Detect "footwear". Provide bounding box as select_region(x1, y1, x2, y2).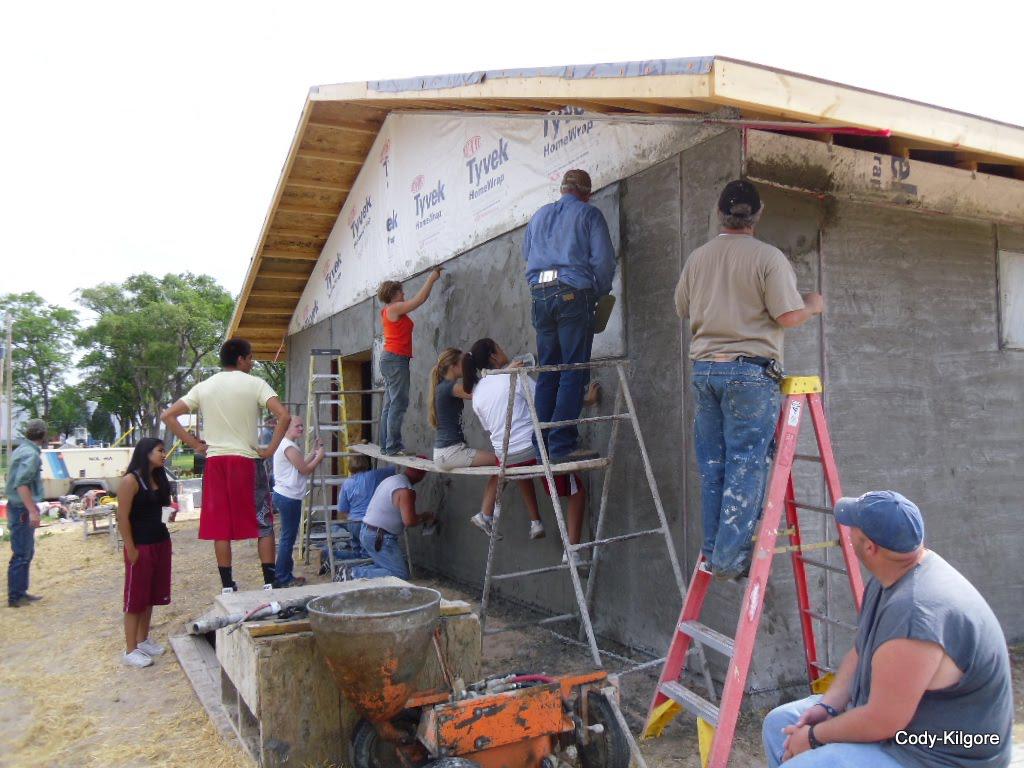
select_region(283, 579, 303, 590).
